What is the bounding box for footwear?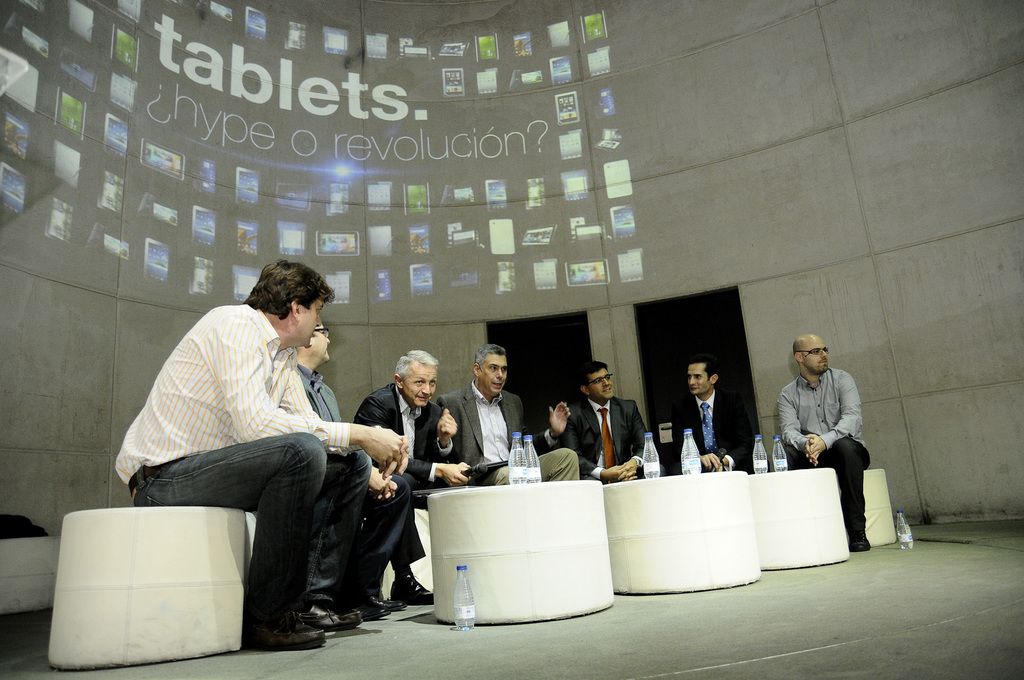
select_region(298, 610, 340, 629).
